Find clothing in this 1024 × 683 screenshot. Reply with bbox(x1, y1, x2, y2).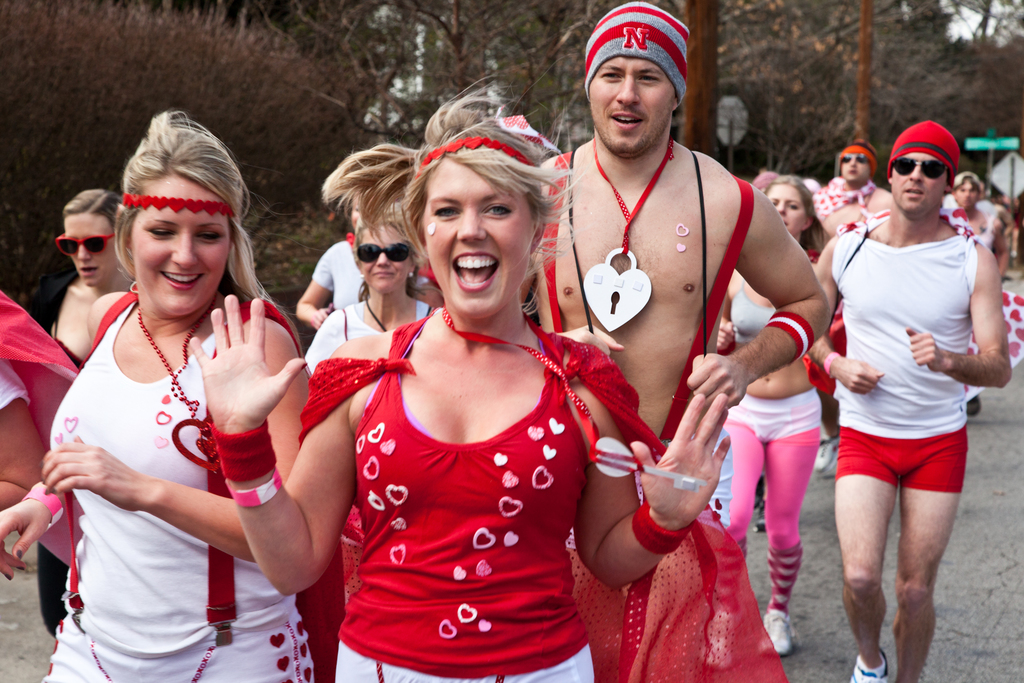
bbox(309, 233, 360, 308).
